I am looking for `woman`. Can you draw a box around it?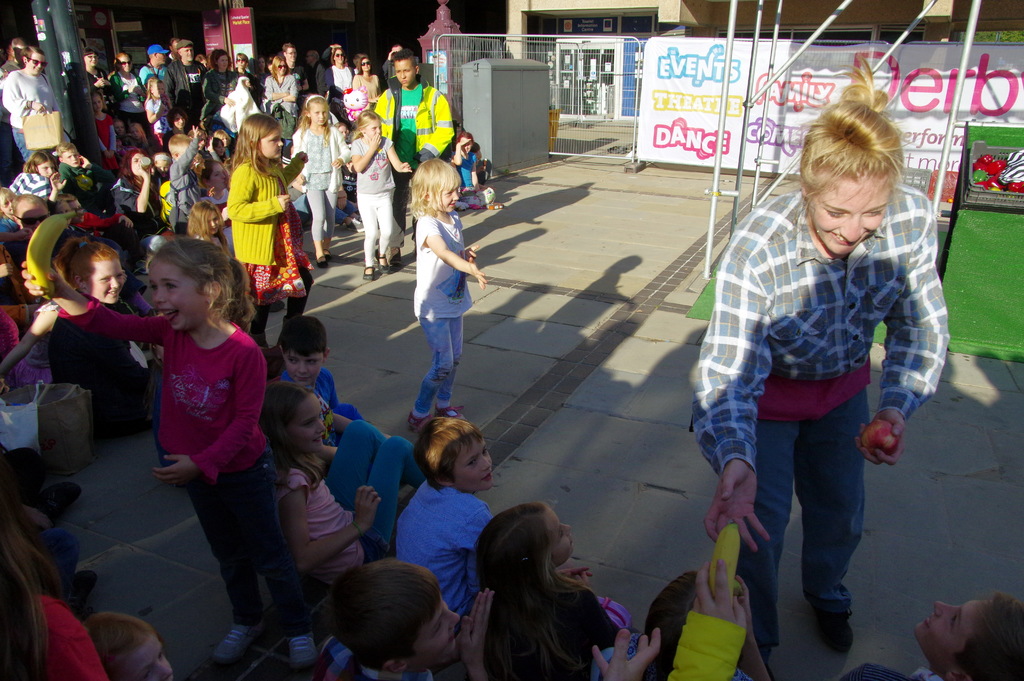
Sure, the bounding box is [left=209, top=43, right=241, bottom=119].
